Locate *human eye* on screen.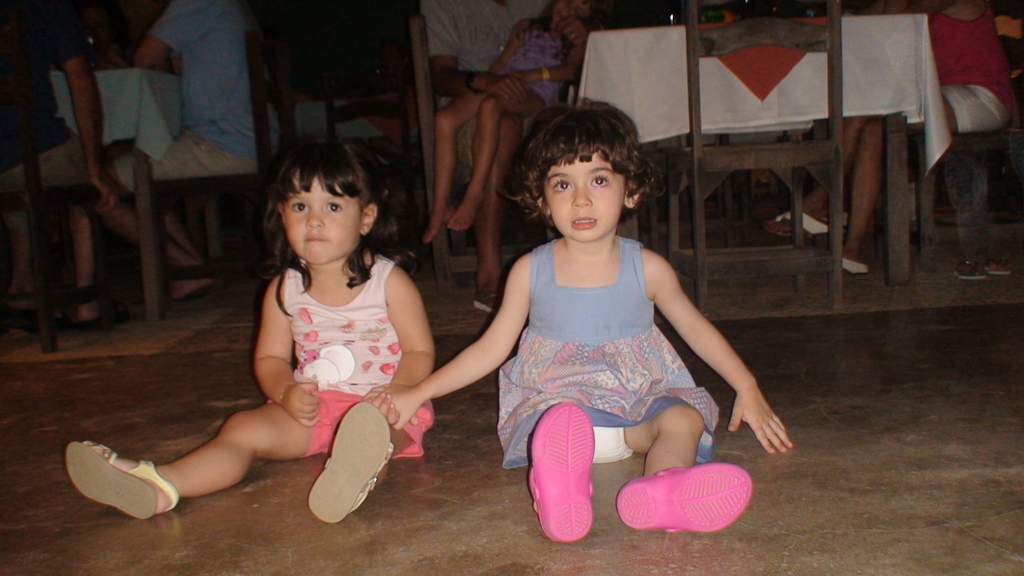
On screen at <box>326,201,344,216</box>.
